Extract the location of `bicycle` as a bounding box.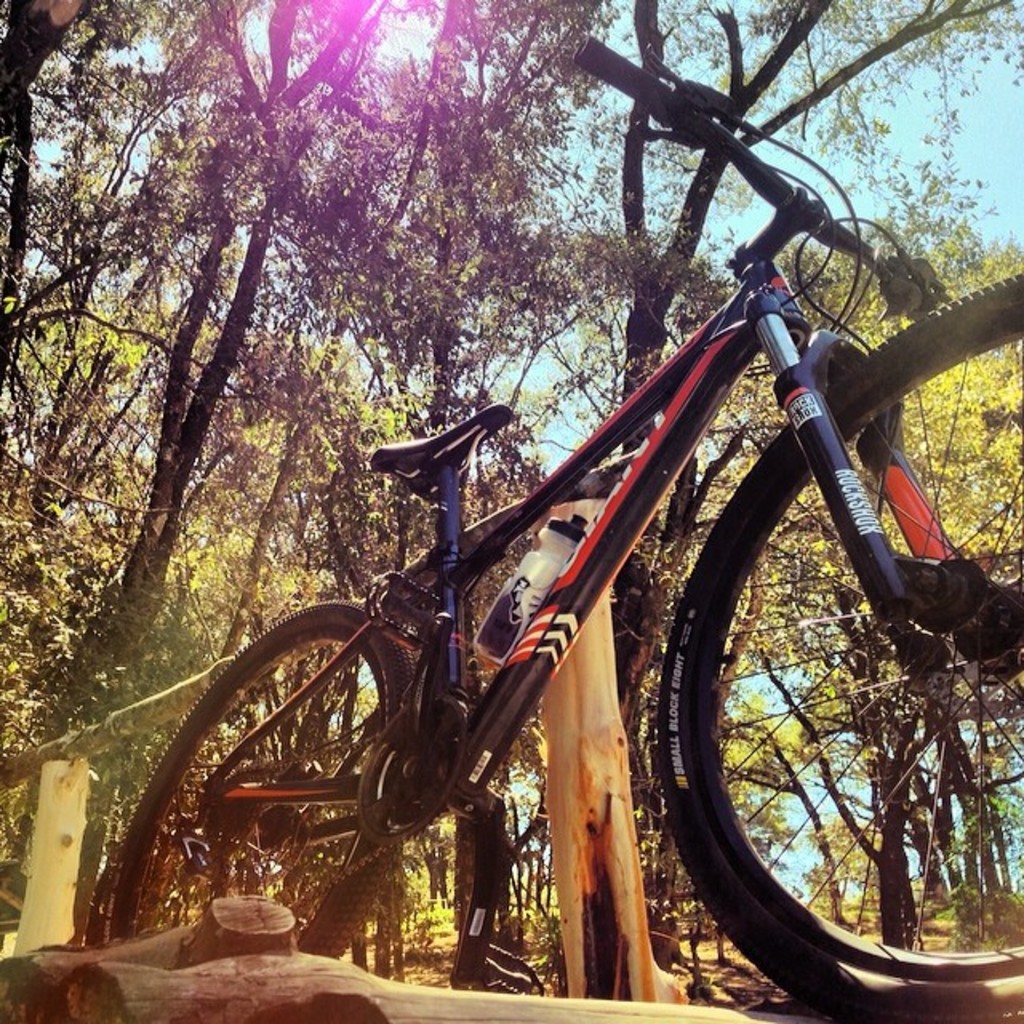
x1=125, y1=184, x2=990, y2=1005.
